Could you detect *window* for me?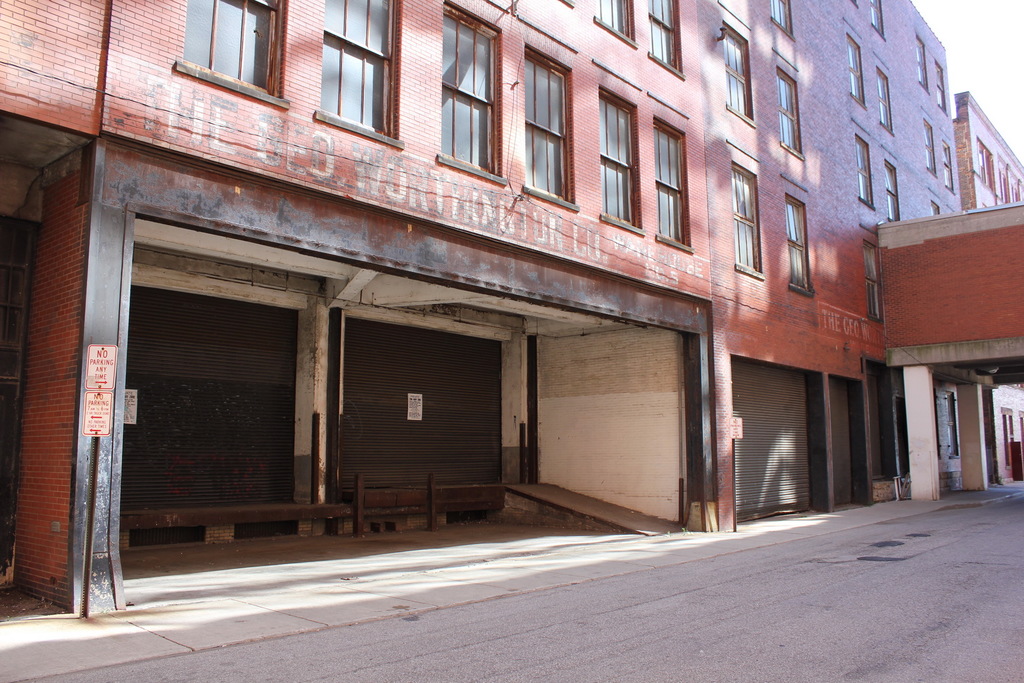
Detection result: [735, 161, 762, 281].
